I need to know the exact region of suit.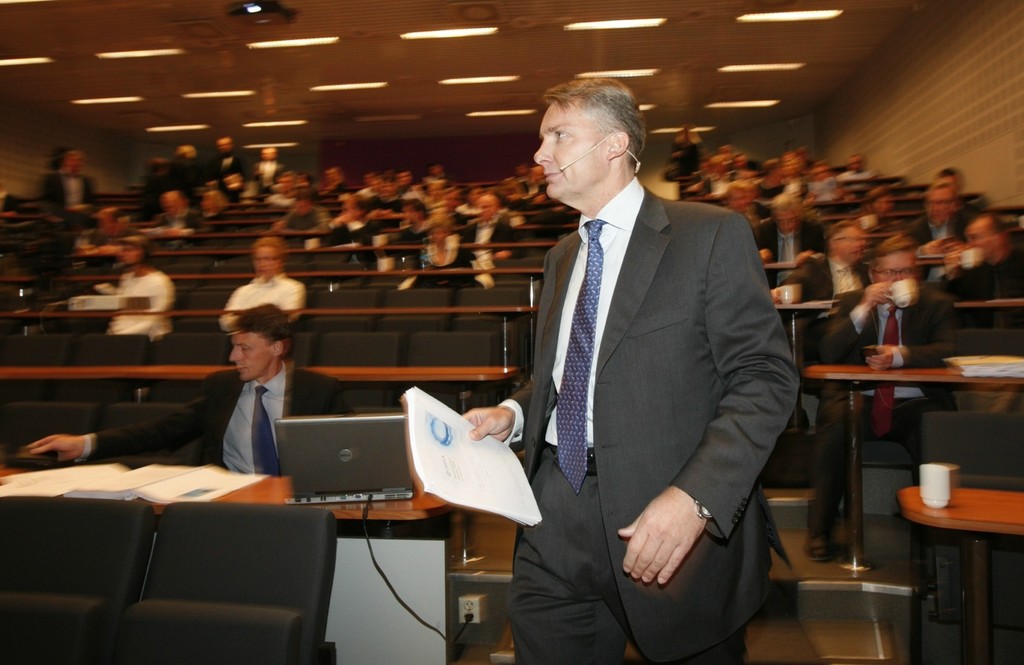
Region: bbox(783, 255, 866, 308).
